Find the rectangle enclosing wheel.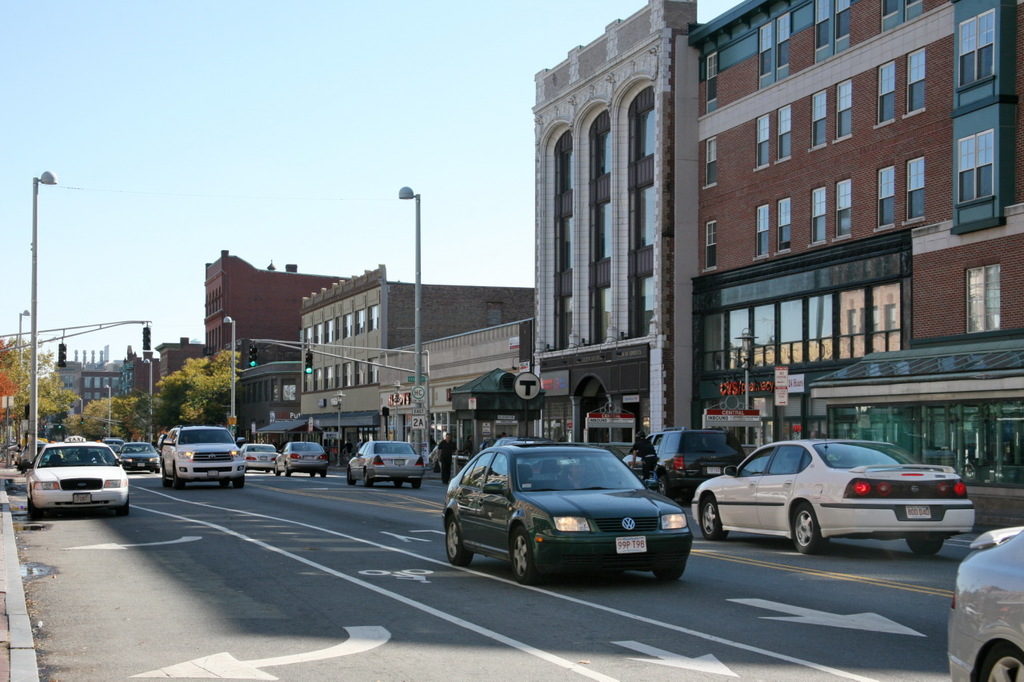
pyautogui.locateOnScreen(410, 479, 420, 491).
